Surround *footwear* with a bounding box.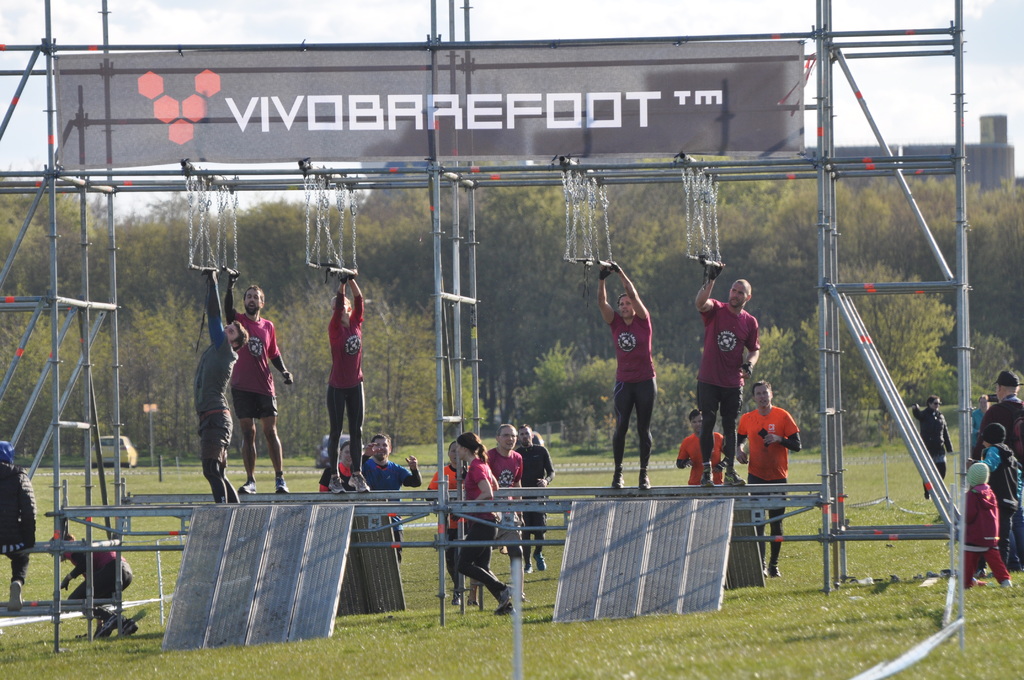
<box>975,565,987,577</box>.
